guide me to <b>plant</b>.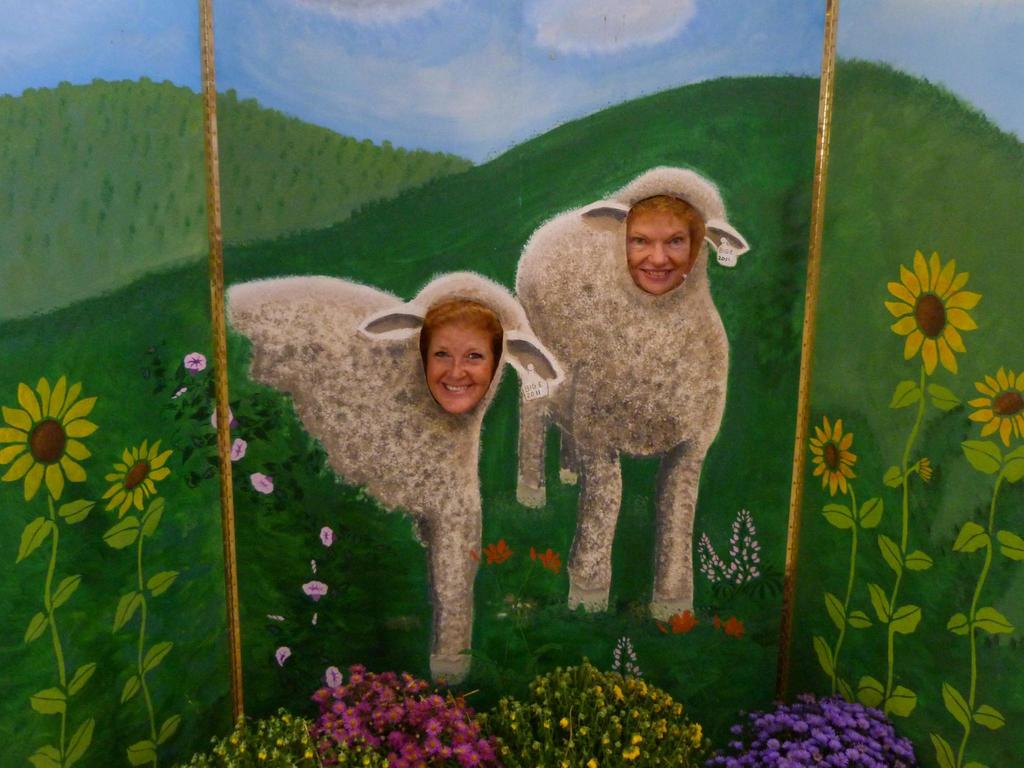
Guidance: <box>657,610,705,635</box>.
